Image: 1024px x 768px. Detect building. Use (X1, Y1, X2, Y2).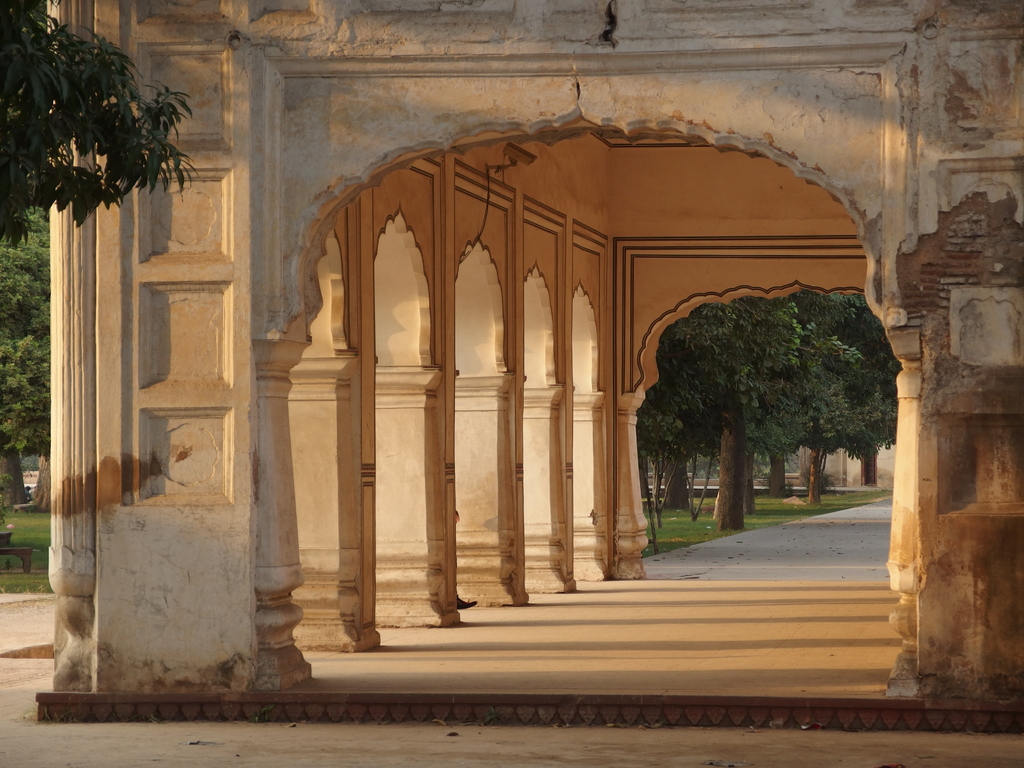
(31, 0, 1023, 736).
